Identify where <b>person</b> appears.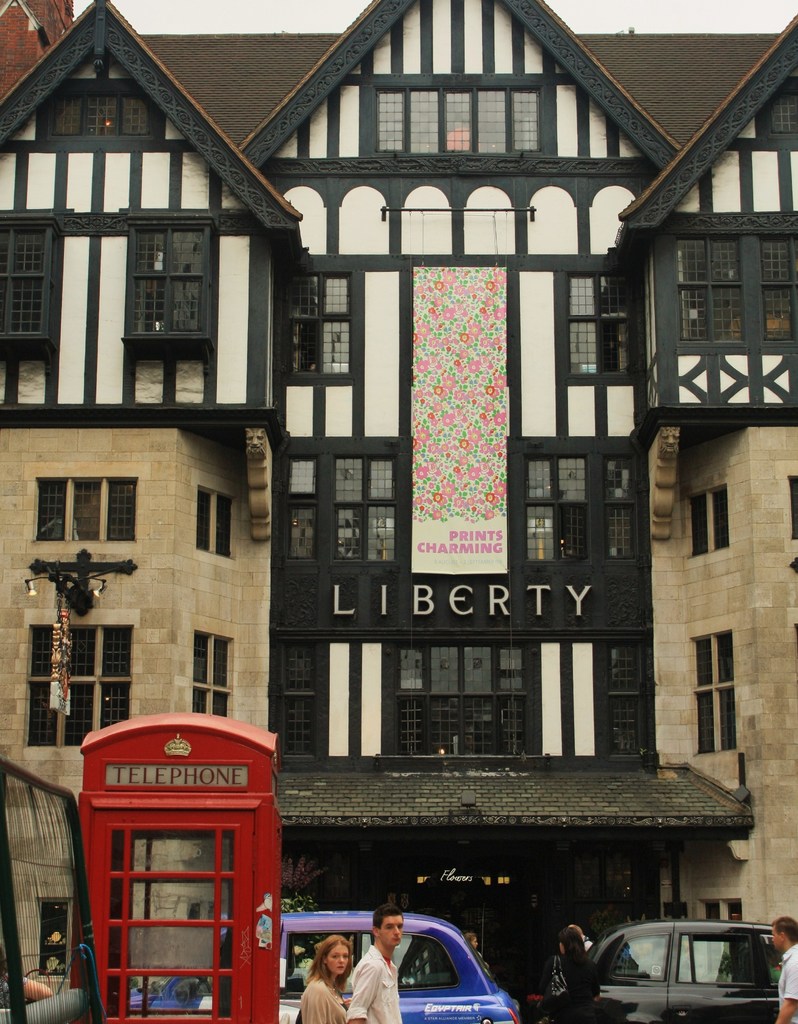
Appears at 335:921:431:1016.
